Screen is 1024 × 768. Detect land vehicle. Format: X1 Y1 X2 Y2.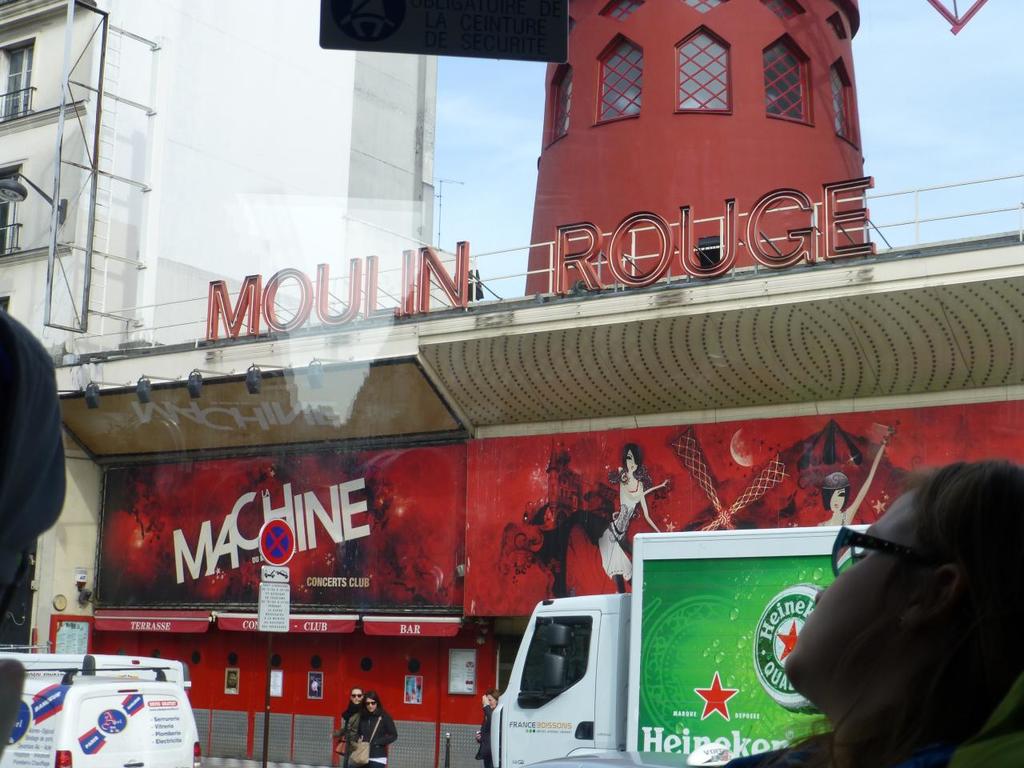
3 657 206 767.
